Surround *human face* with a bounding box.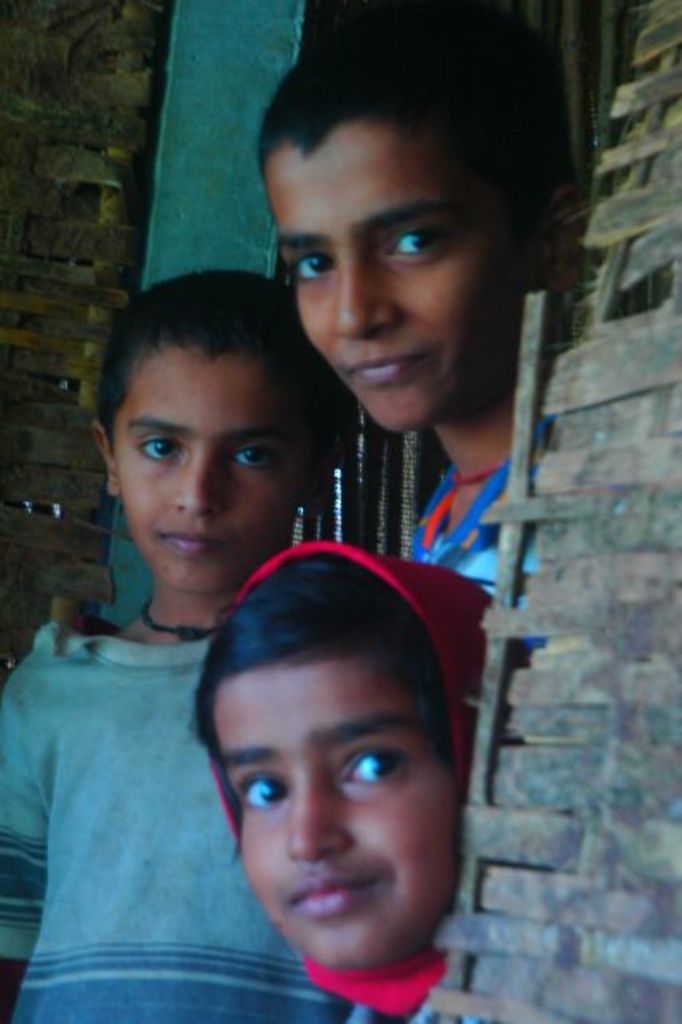
(207,659,449,959).
